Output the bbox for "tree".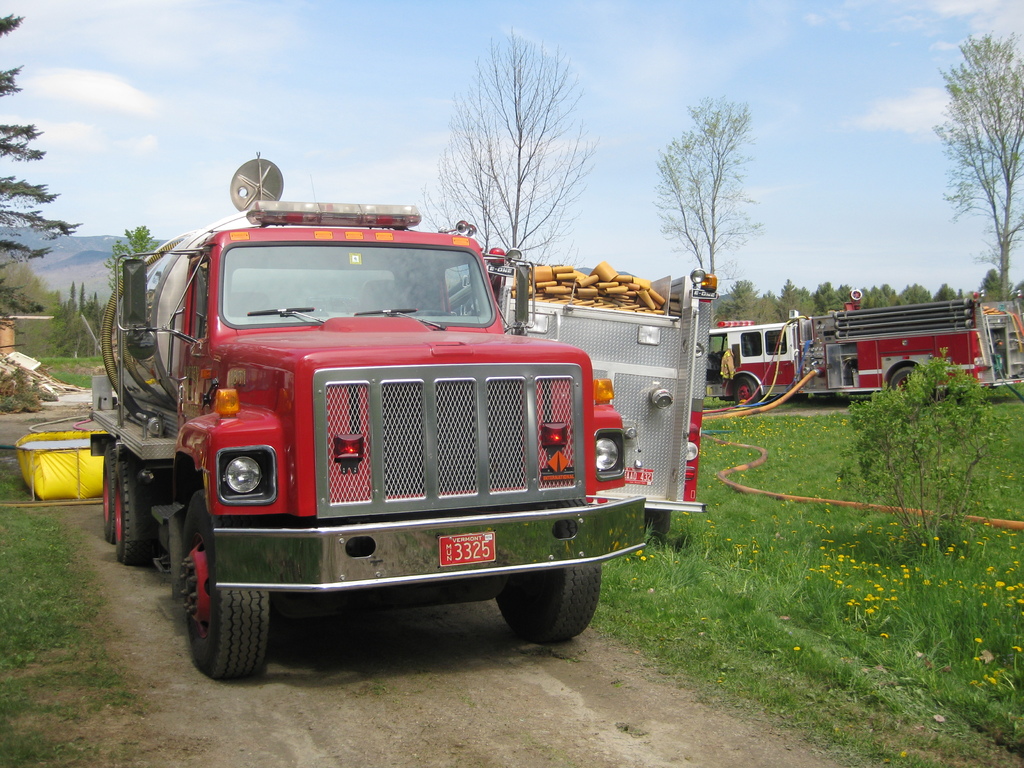
{"x1": 651, "y1": 100, "x2": 753, "y2": 302}.
